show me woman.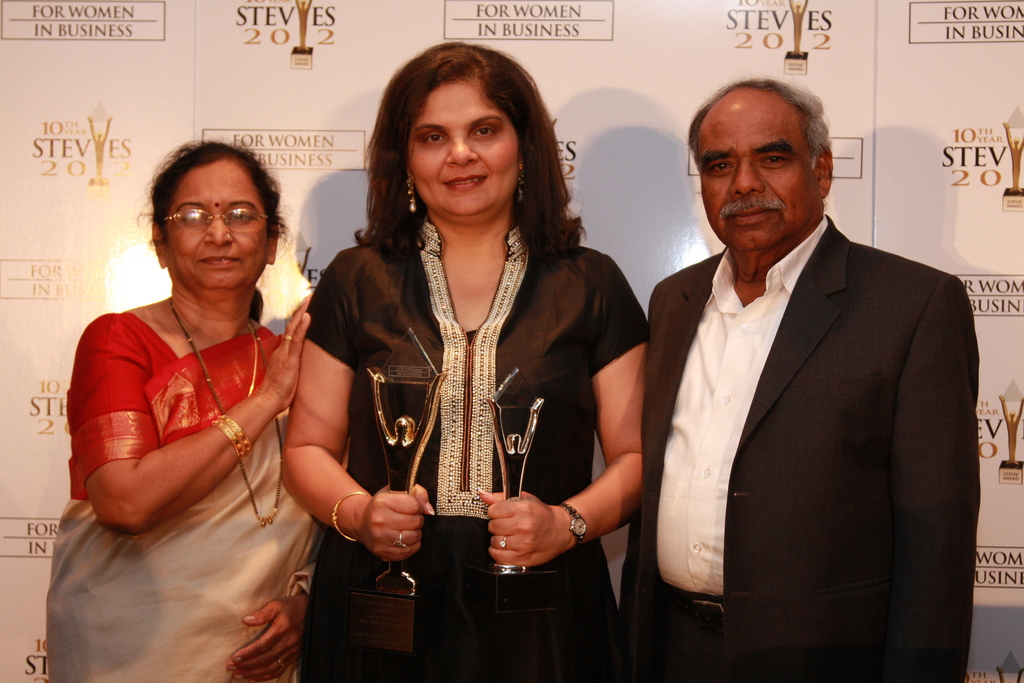
woman is here: pyautogui.locateOnScreen(45, 140, 315, 682).
